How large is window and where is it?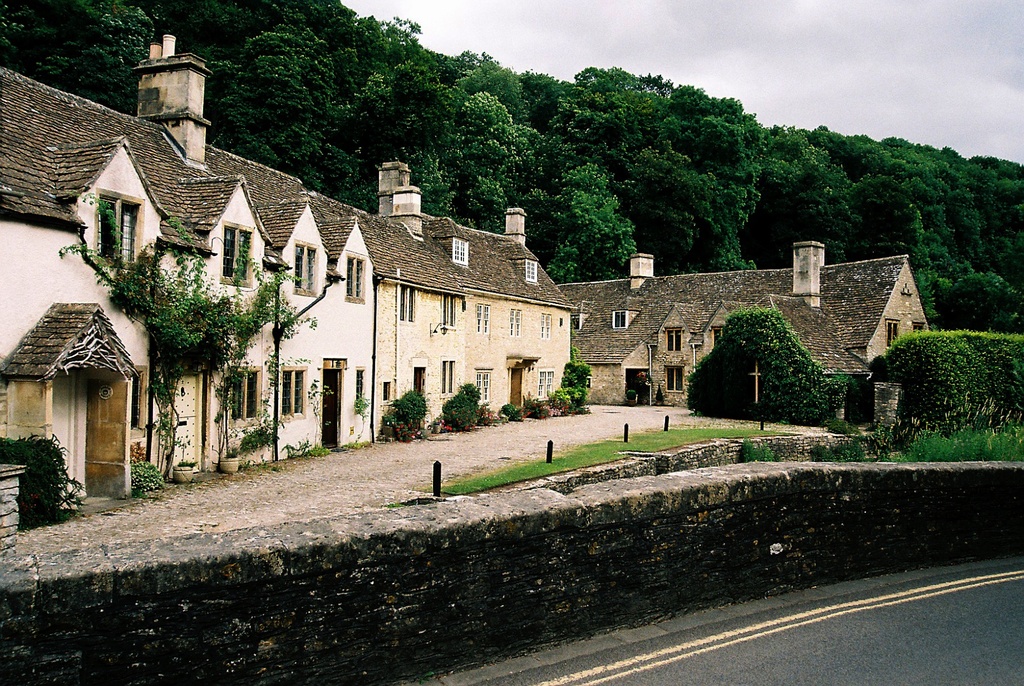
Bounding box: crop(450, 234, 468, 268).
